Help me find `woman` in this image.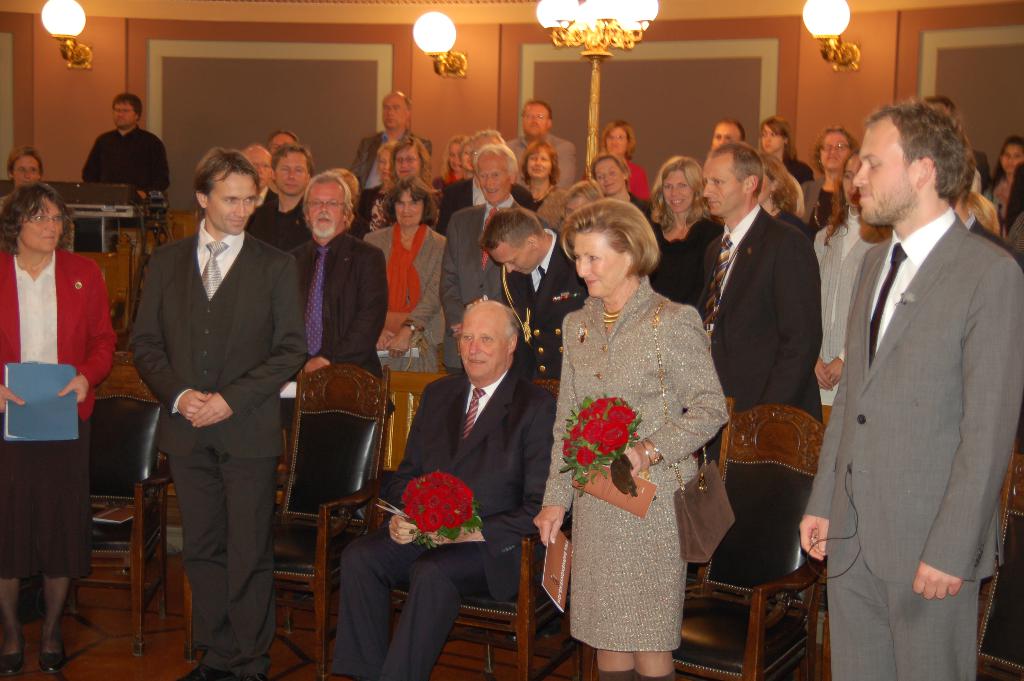
Found it: {"x1": 366, "y1": 135, "x2": 438, "y2": 231}.
